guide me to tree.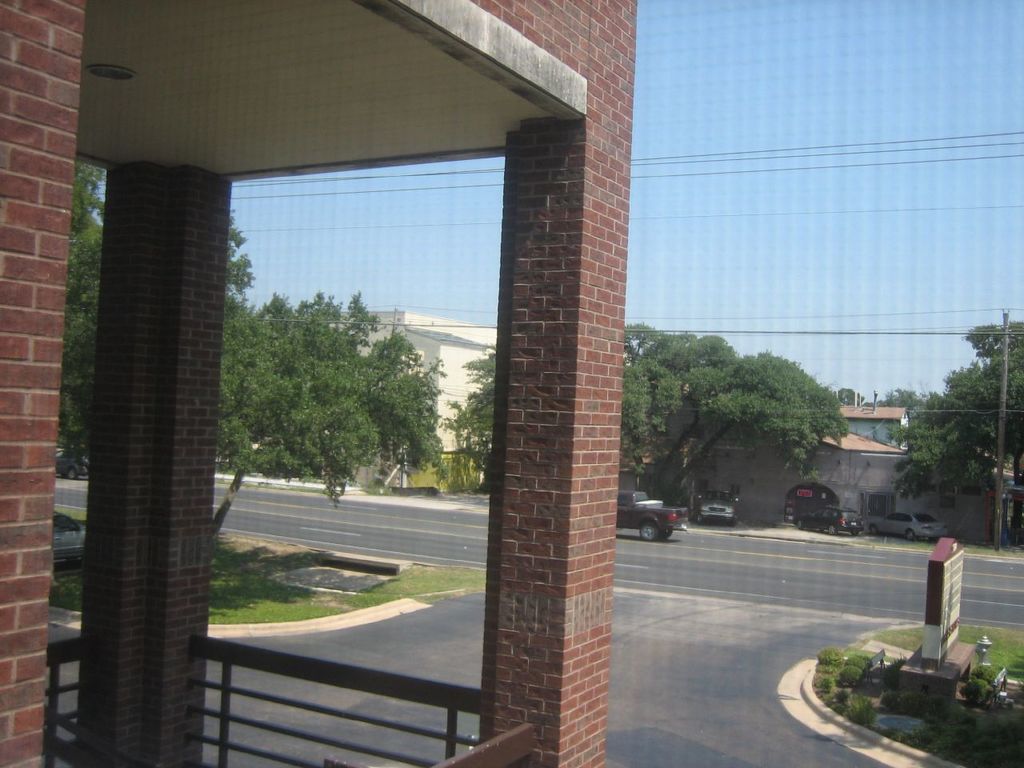
Guidance: pyautogui.locateOnScreen(447, 342, 494, 498).
